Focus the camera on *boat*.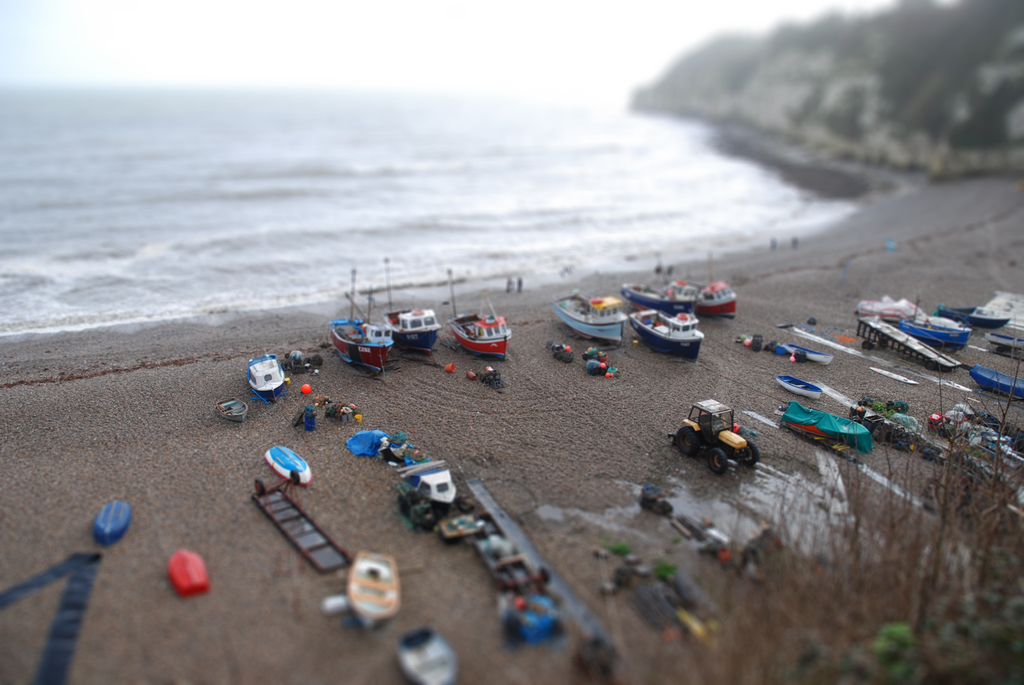
Focus region: (left=699, top=252, right=738, bottom=323).
